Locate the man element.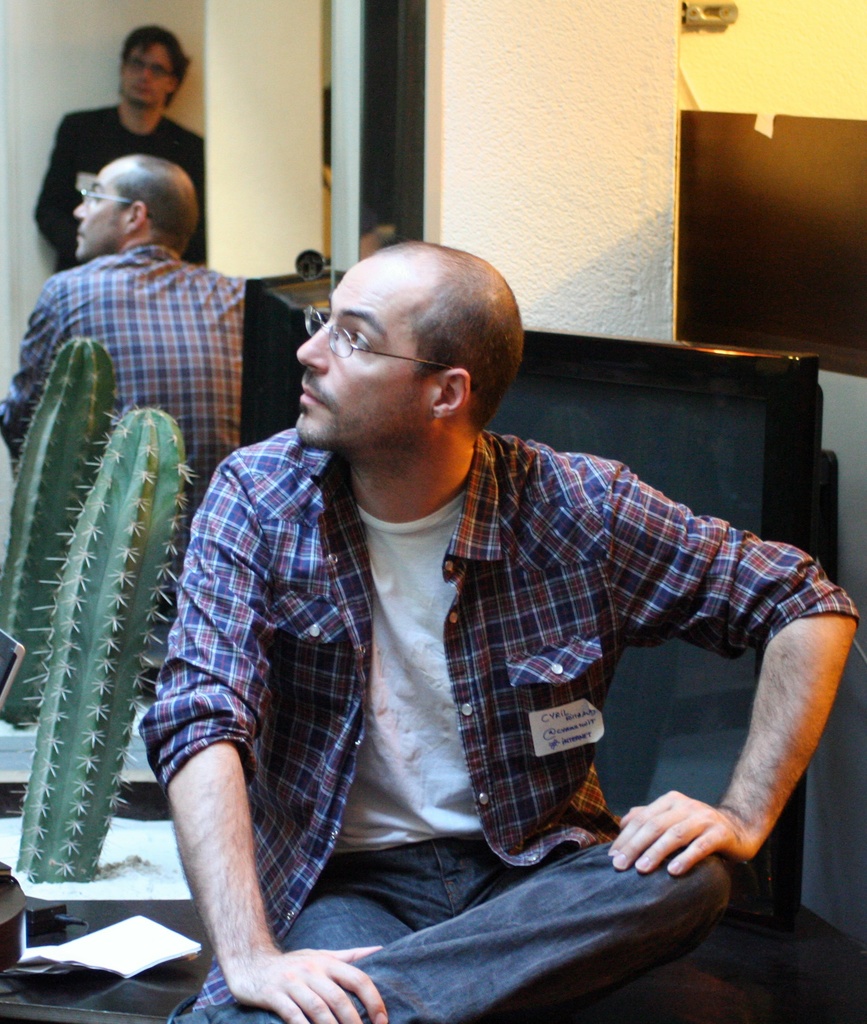
Element bbox: 13, 111, 267, 606.
